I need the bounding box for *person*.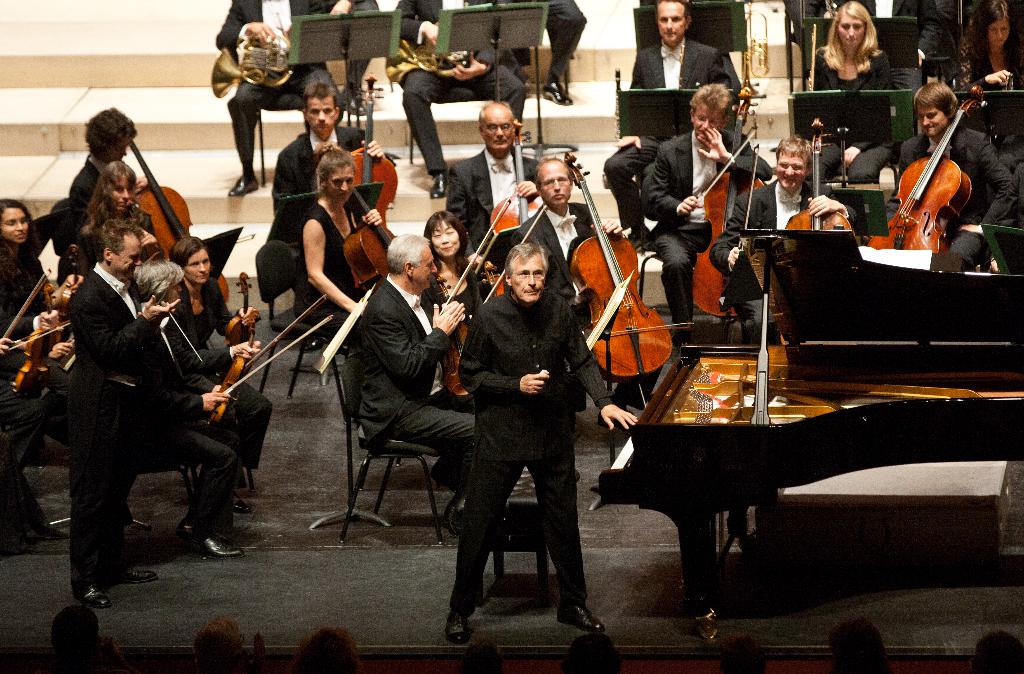
Here it is: bbox=[289, 625, 366, 673].
